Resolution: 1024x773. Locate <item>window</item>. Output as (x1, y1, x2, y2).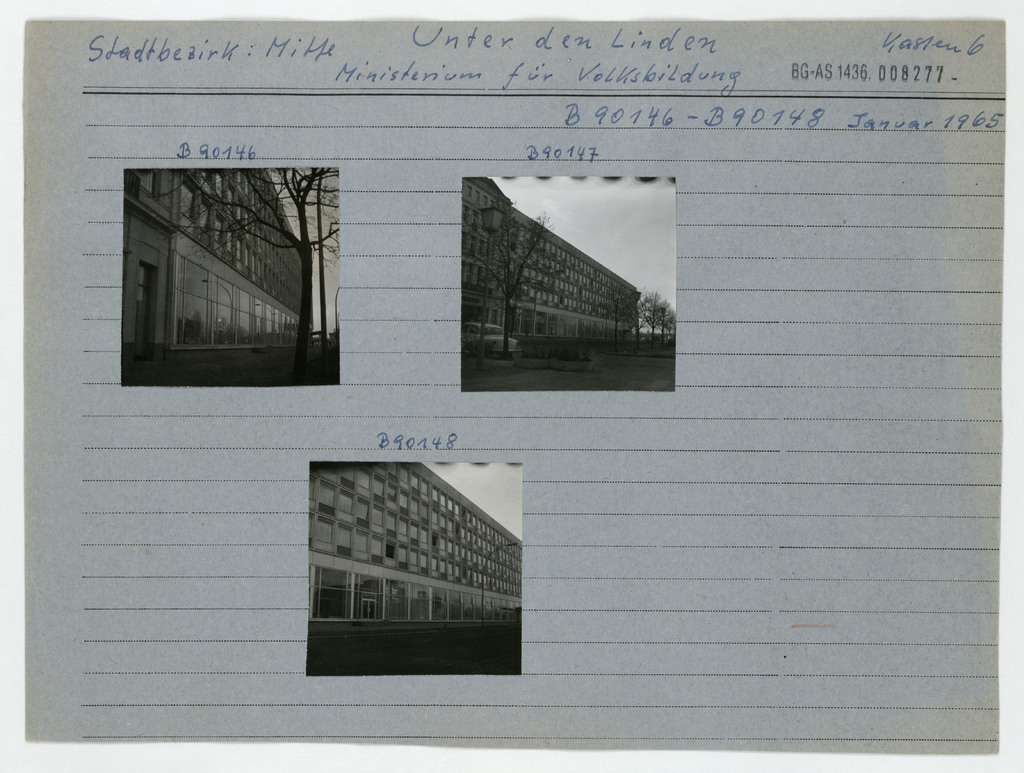
(178, 191, 193, 229).
